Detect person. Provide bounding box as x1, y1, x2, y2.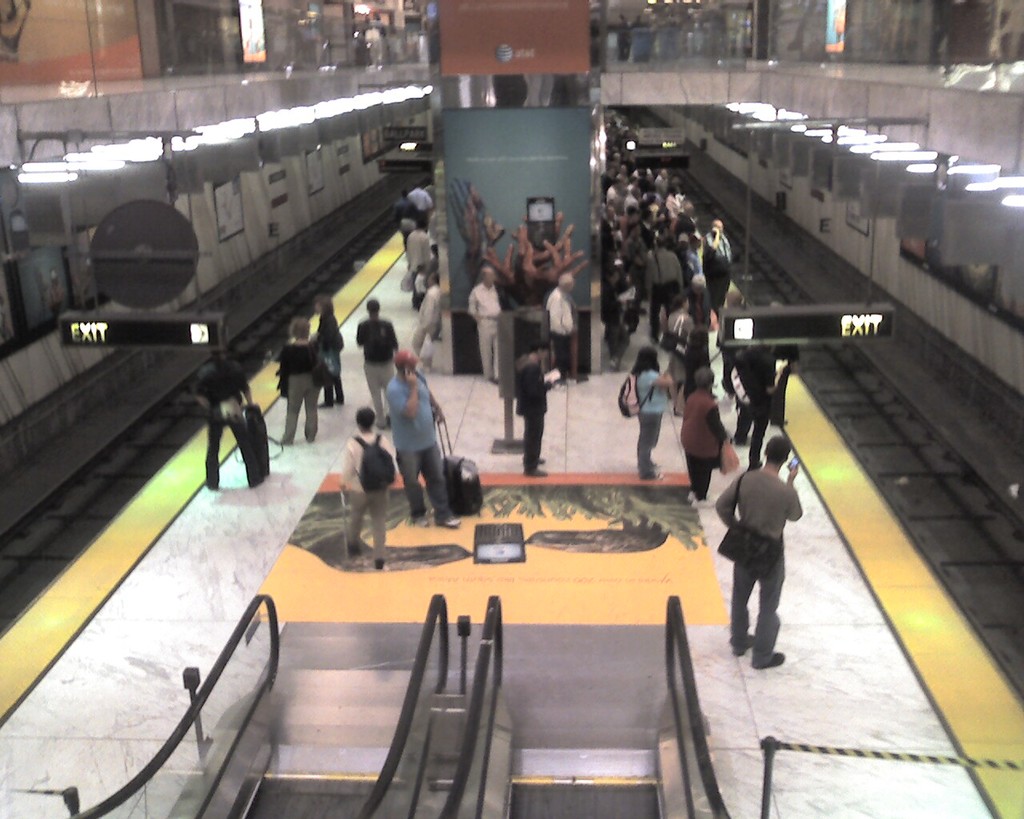
542, 269, 579, 384.
